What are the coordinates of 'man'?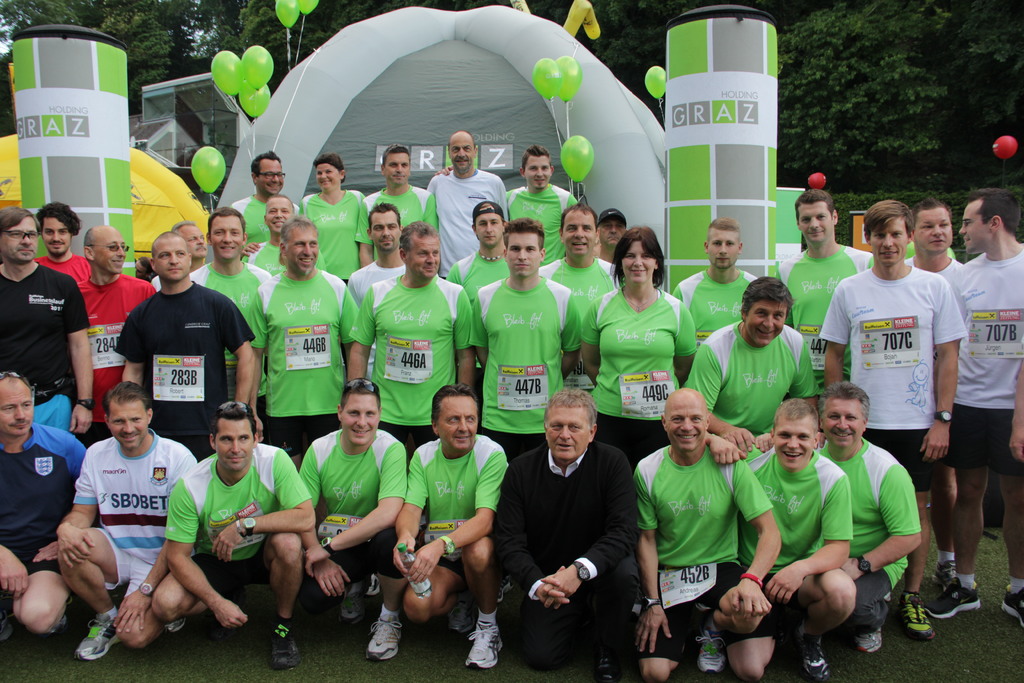
390:388:511:671.
